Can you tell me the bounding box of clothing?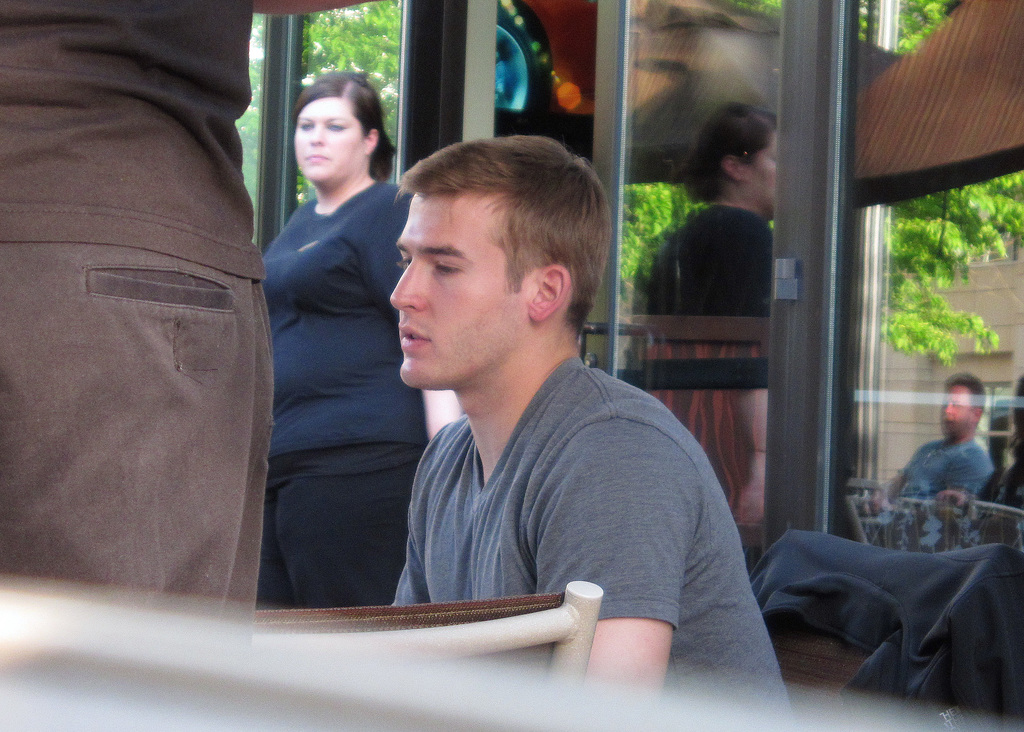
[751,541,1023,728].
